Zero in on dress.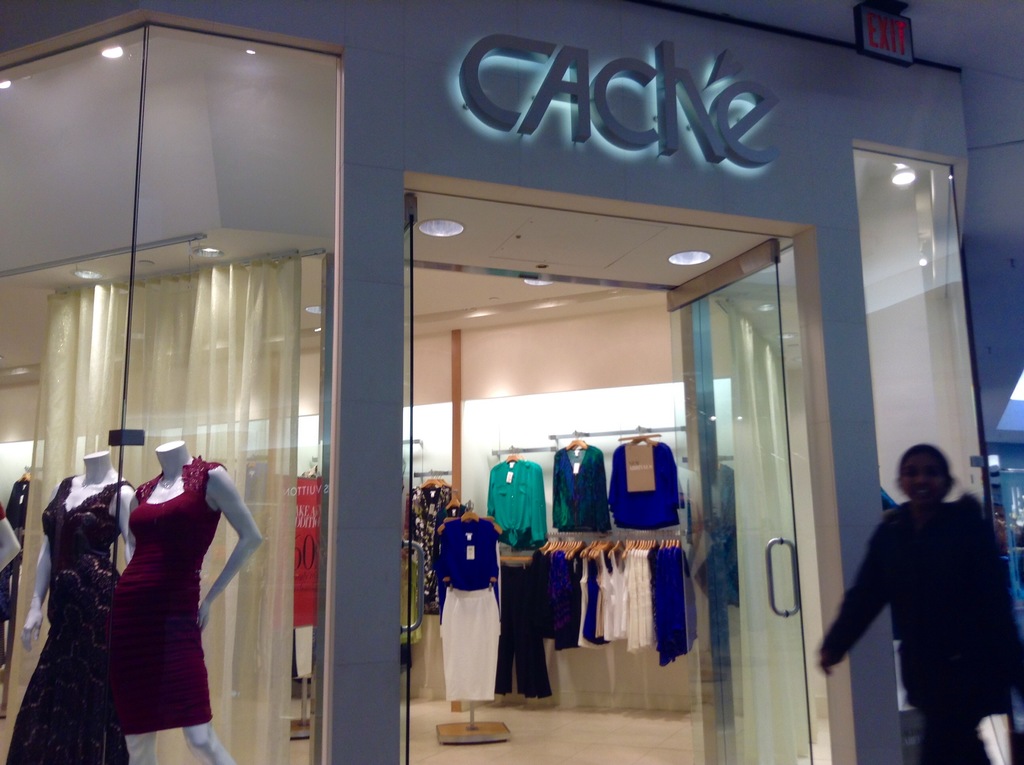
Zeroed in: (left=407, top=482, right=454, bottom=615).
